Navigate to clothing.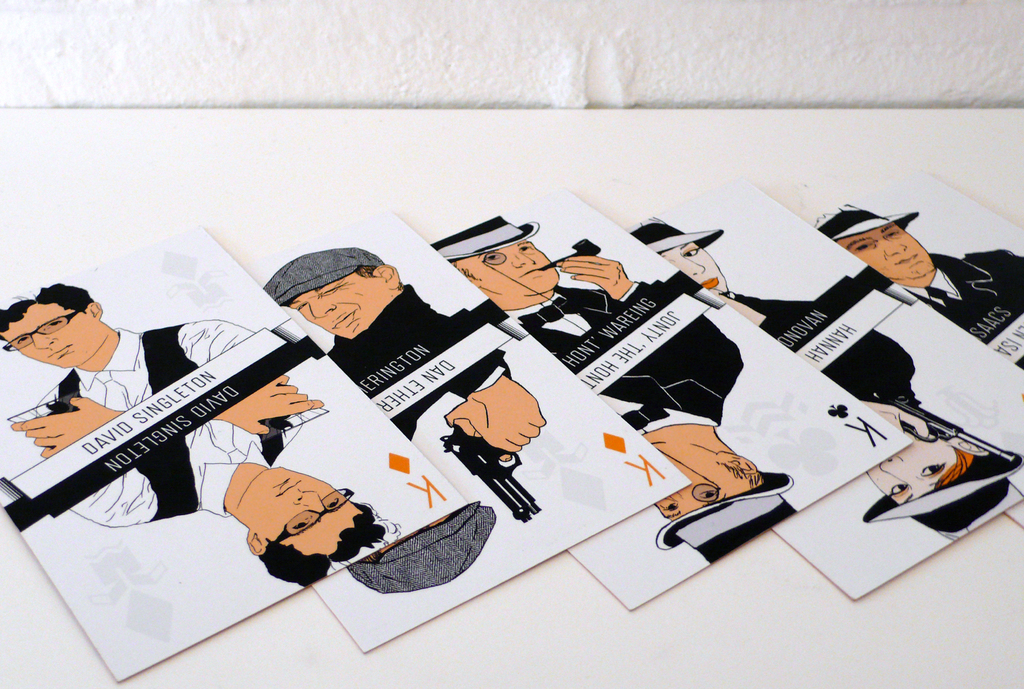
Navigation target: box=[821, 332, 916, 400].
